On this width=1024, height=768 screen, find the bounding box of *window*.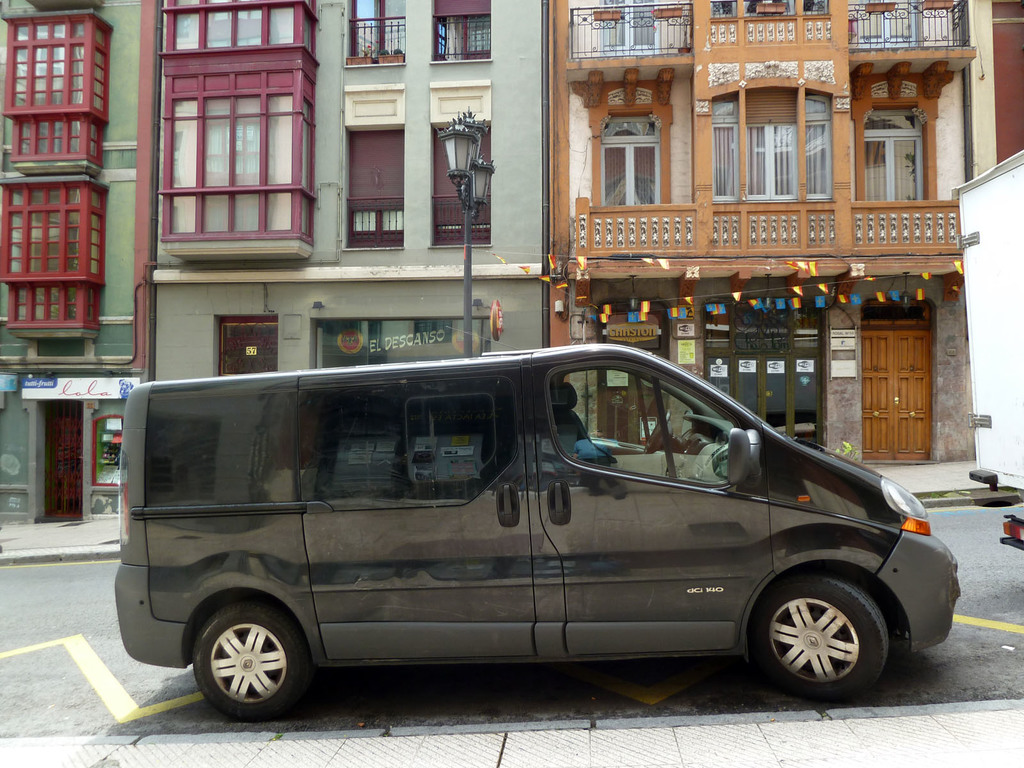
Bounding box: (80,284,100,323).
